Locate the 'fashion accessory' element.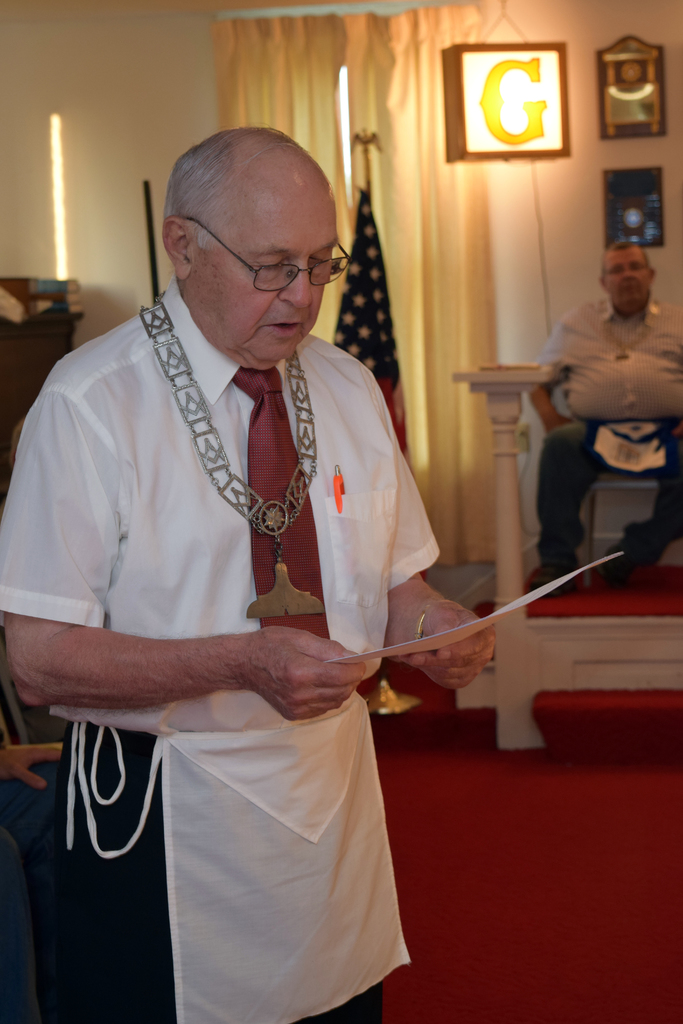
Element bbox: locate(139, 289, 329, 620).
